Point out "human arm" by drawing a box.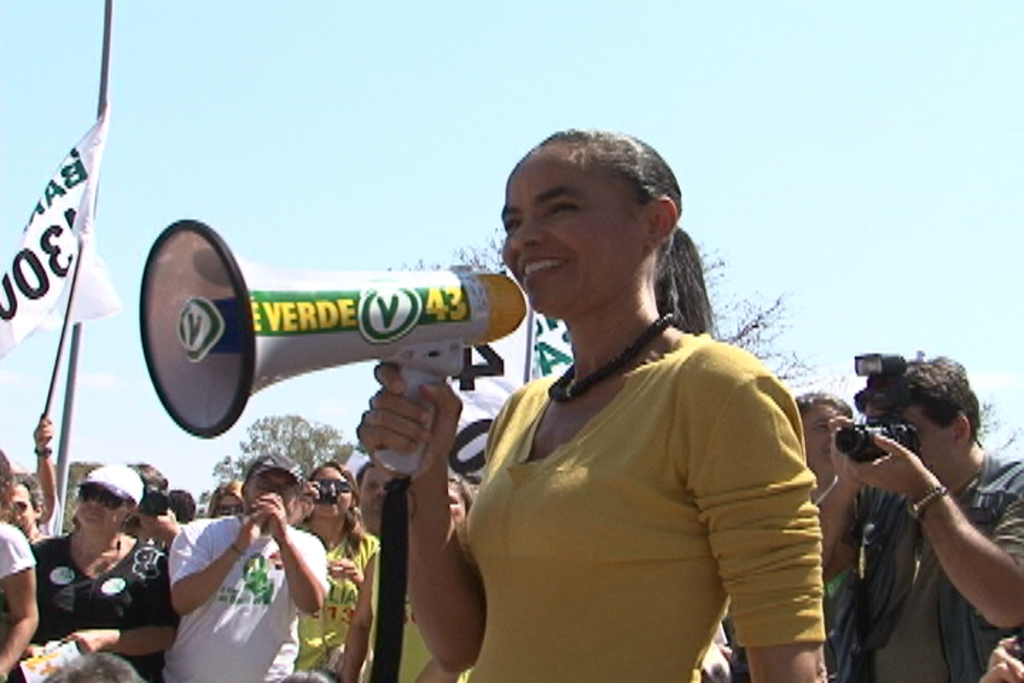
bbox=[350, 364, 494, 680].
